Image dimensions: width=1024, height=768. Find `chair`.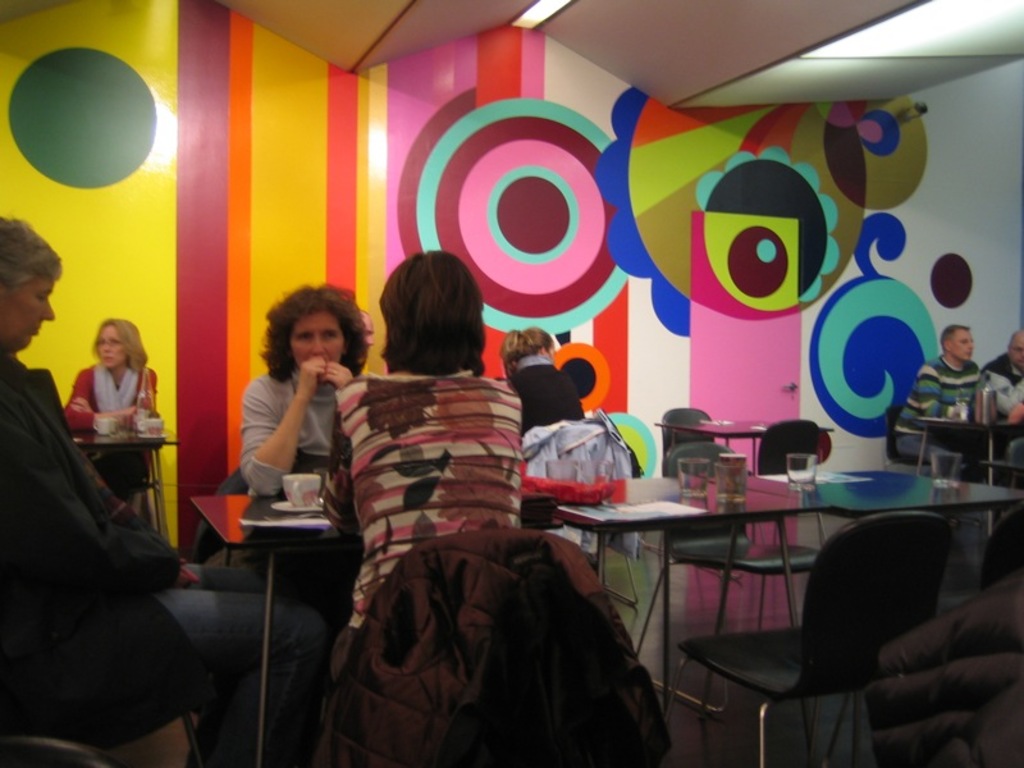
left=0, top=730, right=114, bottom=767.
